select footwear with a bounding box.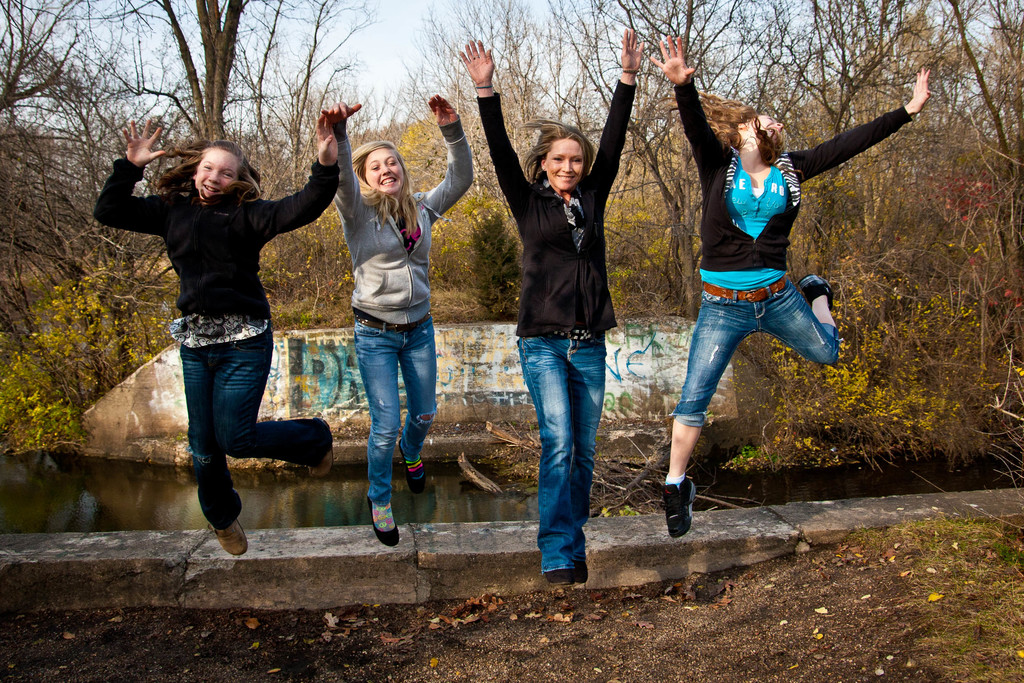
l=661, t=474, r=701, b=539.
